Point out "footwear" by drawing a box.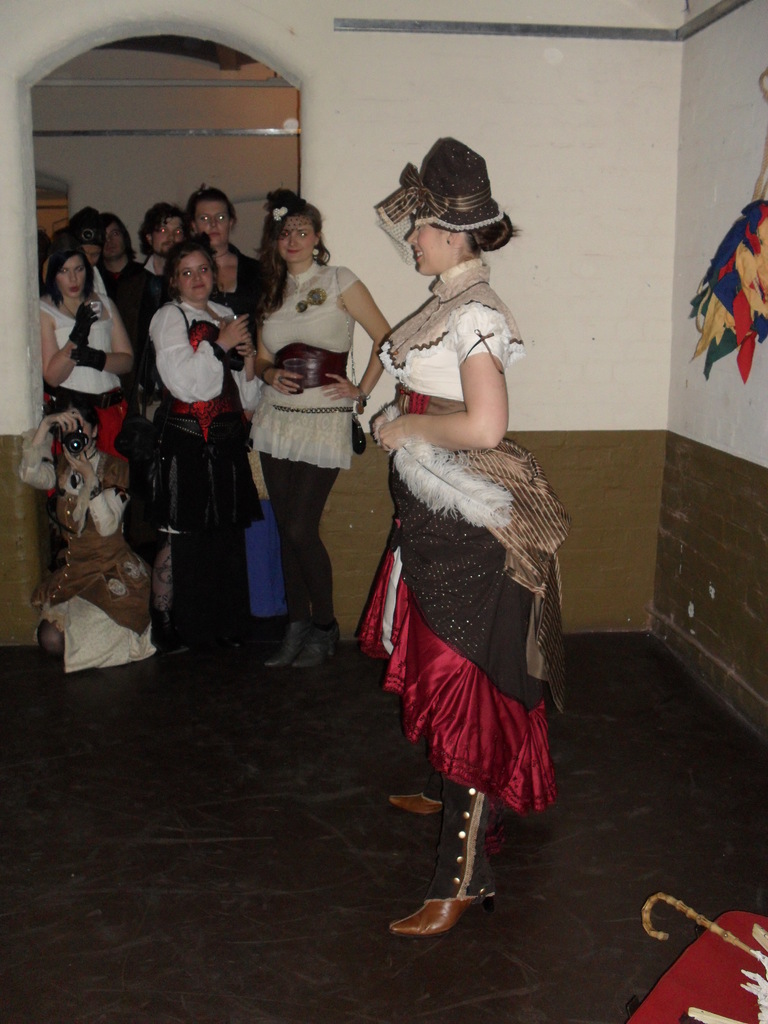
bbox=[419, 829, 504, 945].
